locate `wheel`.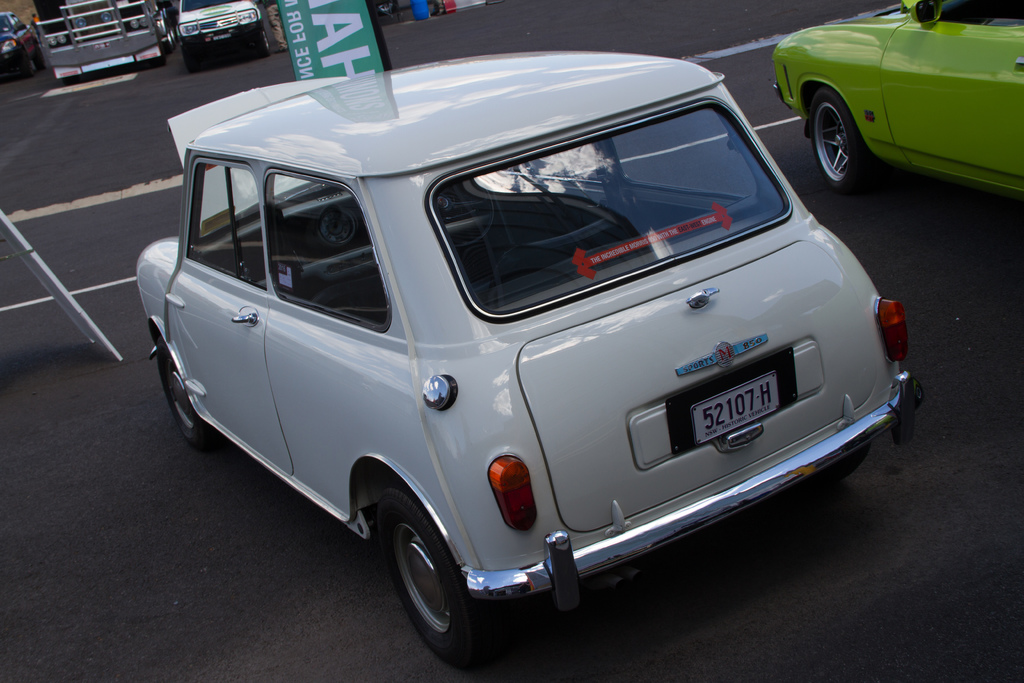
Bounding box: [157,328,207,441].
